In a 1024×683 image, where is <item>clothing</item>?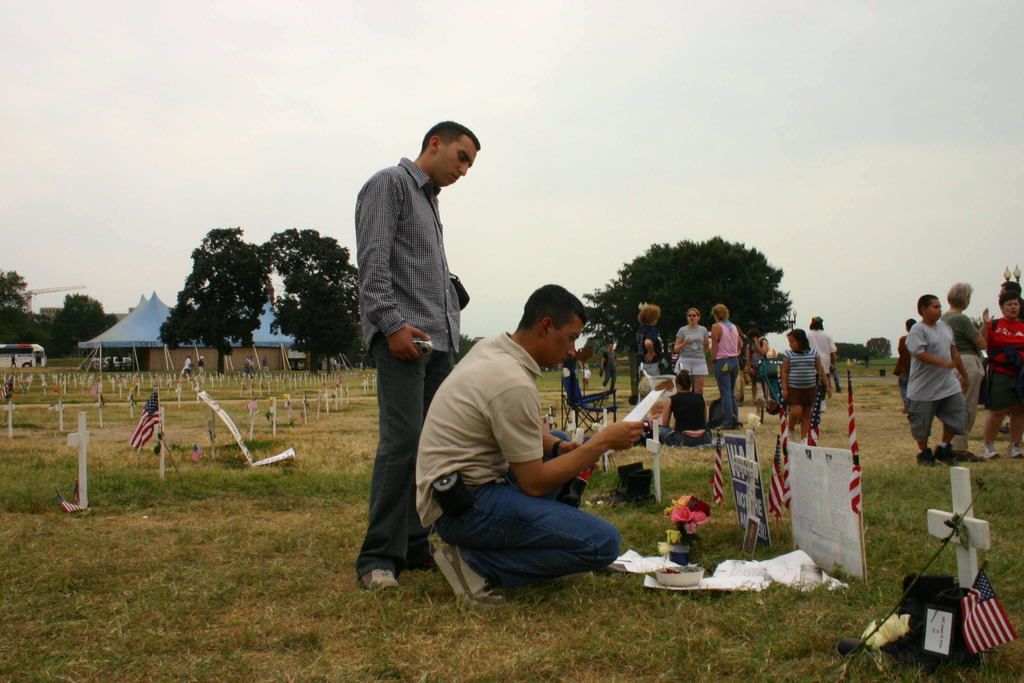
(636, 325, 672, 377).
